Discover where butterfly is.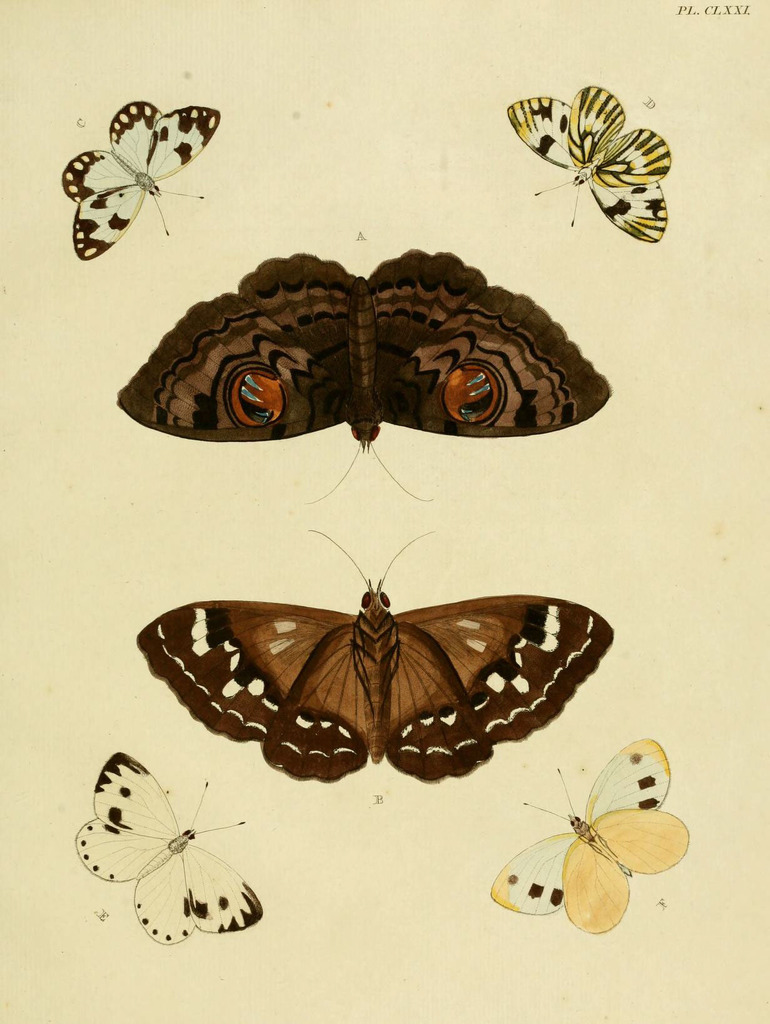
Discovered at {"left": 56, "top": 92, "right": 220, "bottom": 261}.
